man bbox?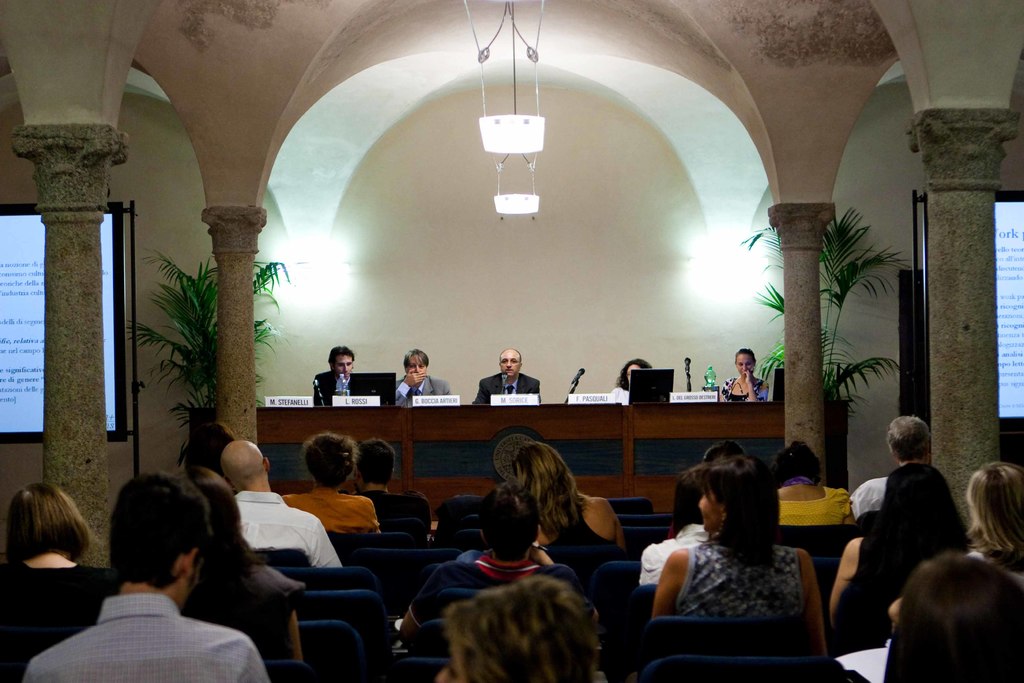
315:349:374:404
